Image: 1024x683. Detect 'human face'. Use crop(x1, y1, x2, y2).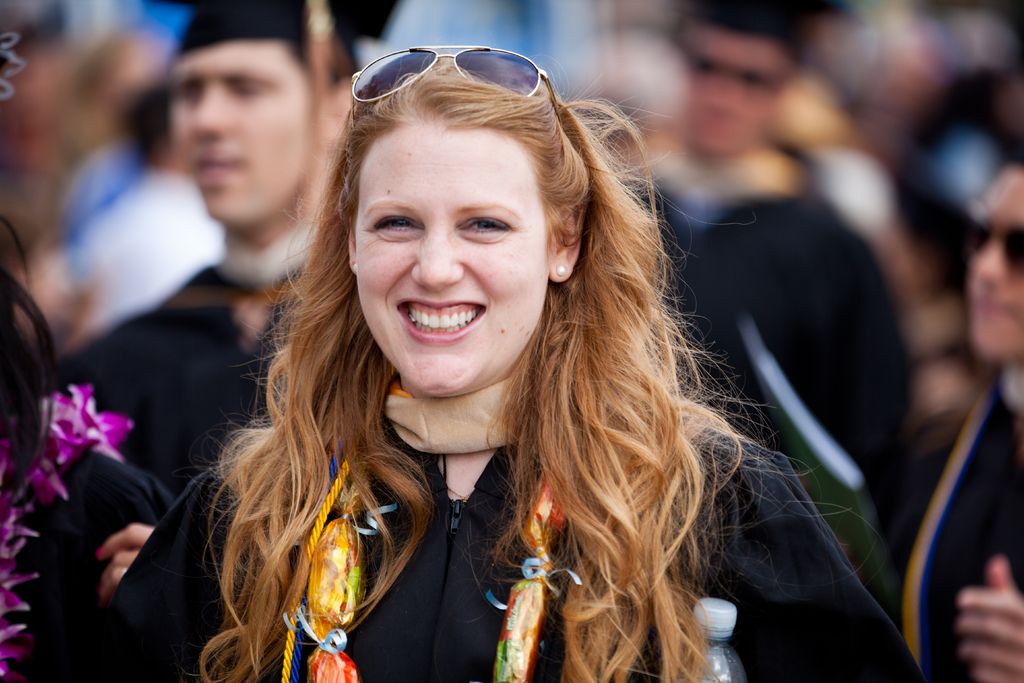
crop(172, 42, 317, 223).
